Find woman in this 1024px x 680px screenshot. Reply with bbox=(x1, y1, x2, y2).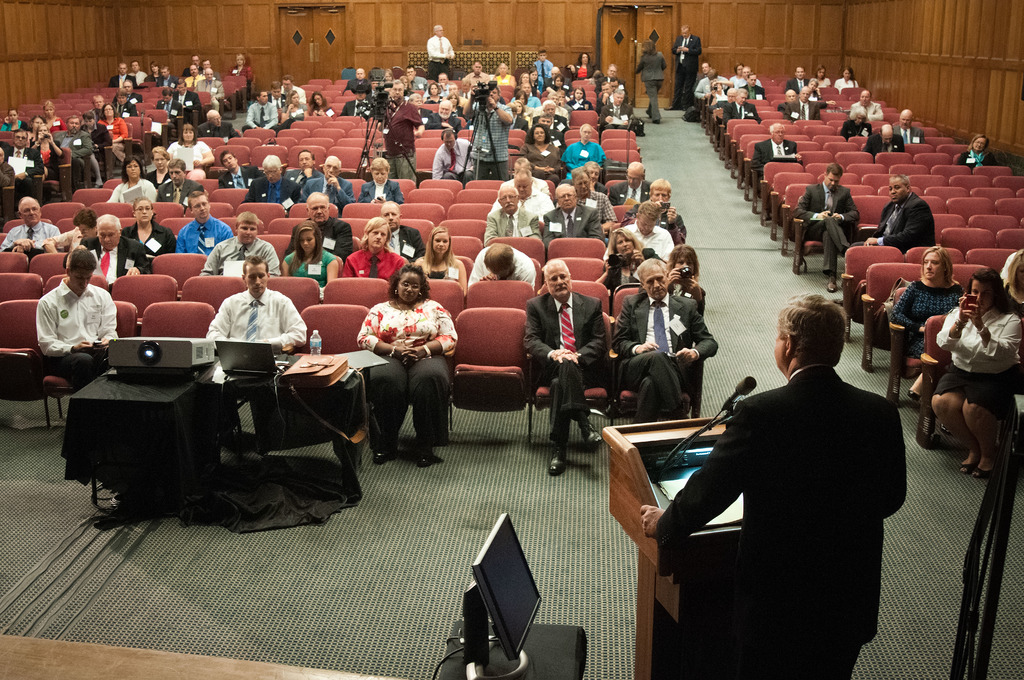
bbox=(283, 219, 343, 295).
